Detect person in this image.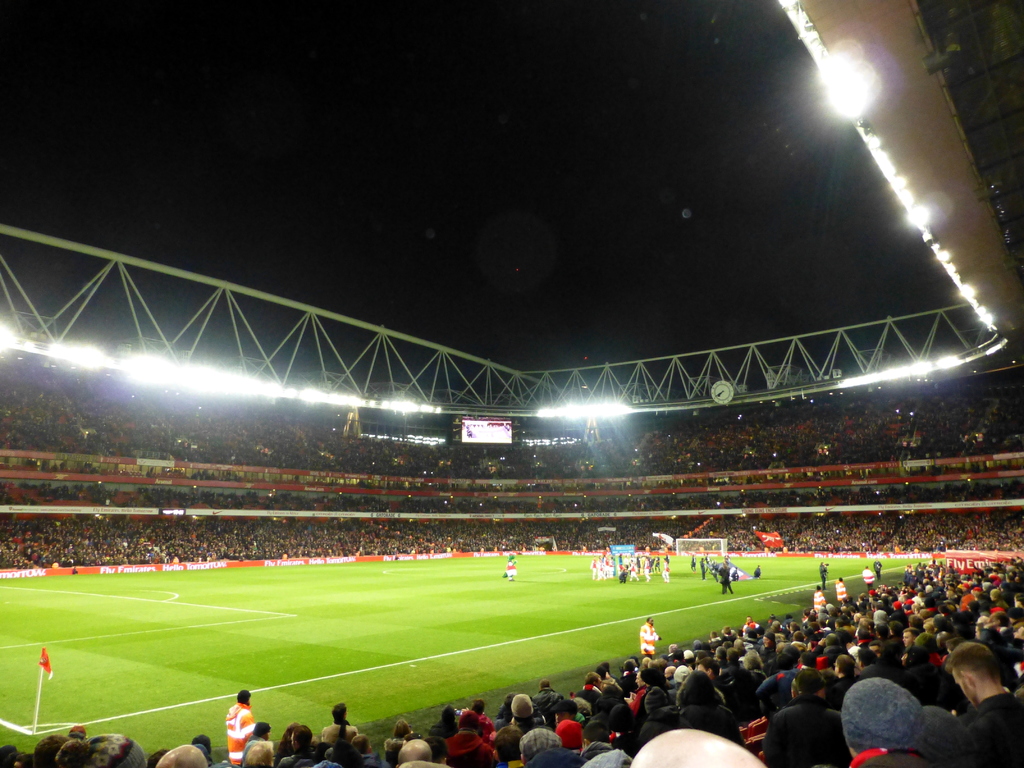
Detection: x1=600, y1=659, x2=620, y2=708.
